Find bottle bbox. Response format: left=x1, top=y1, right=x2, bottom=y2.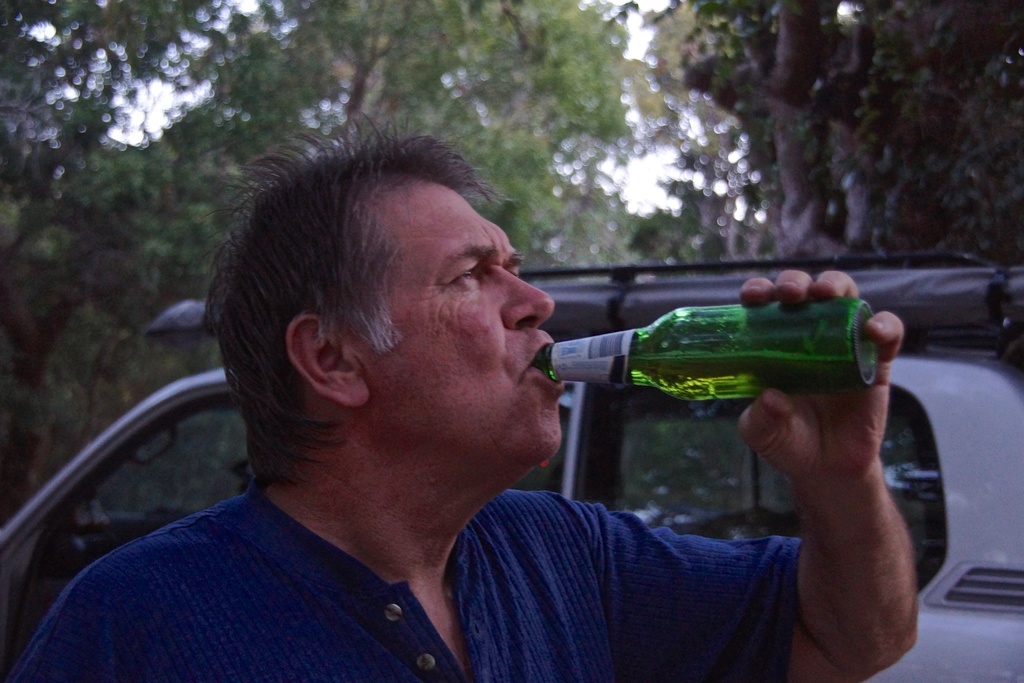
left=534, top=293, right=878, bottom=402.
